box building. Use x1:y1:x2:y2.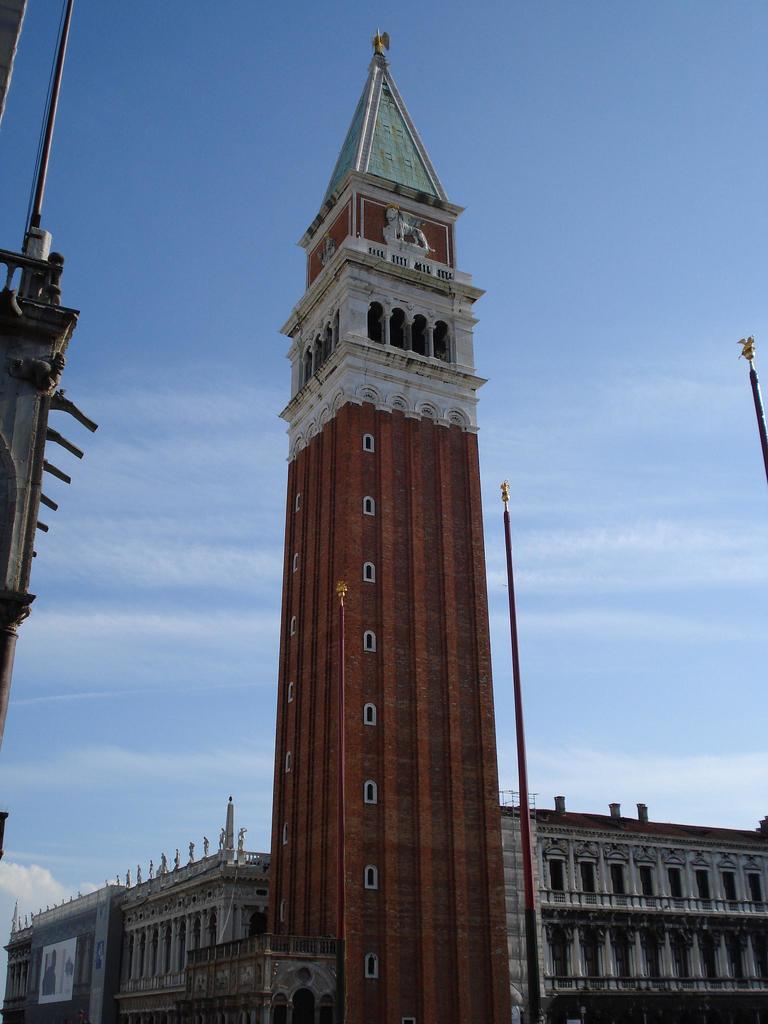
2:796:767:1023.
